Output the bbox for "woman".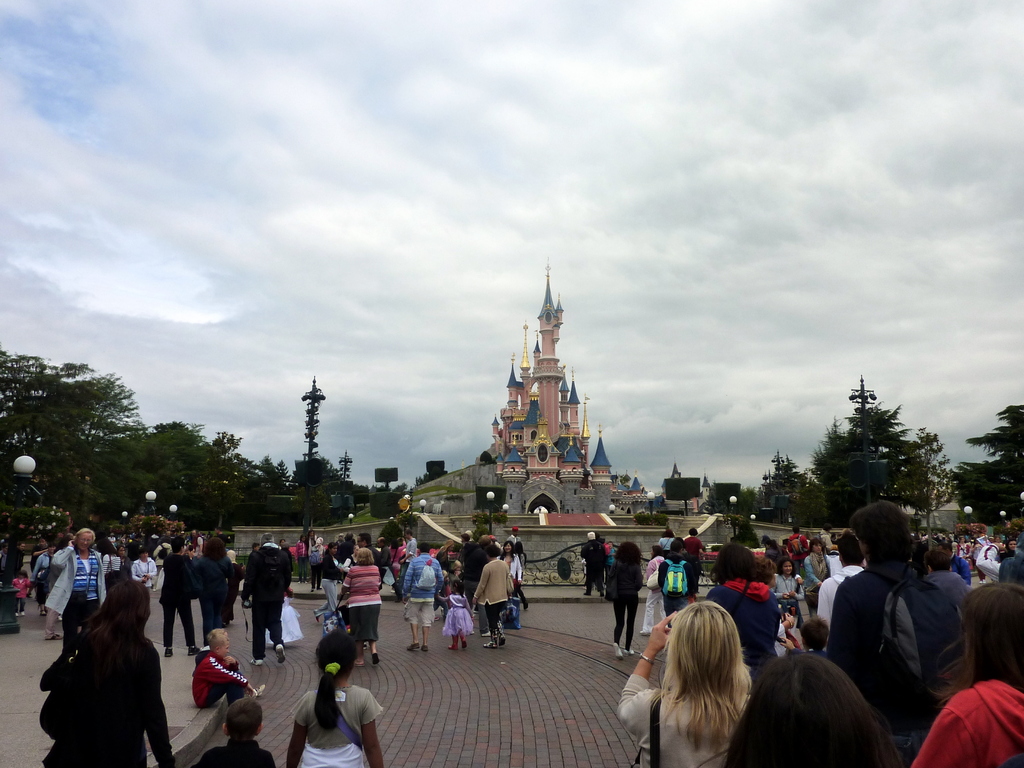
[194,538,235,648].
